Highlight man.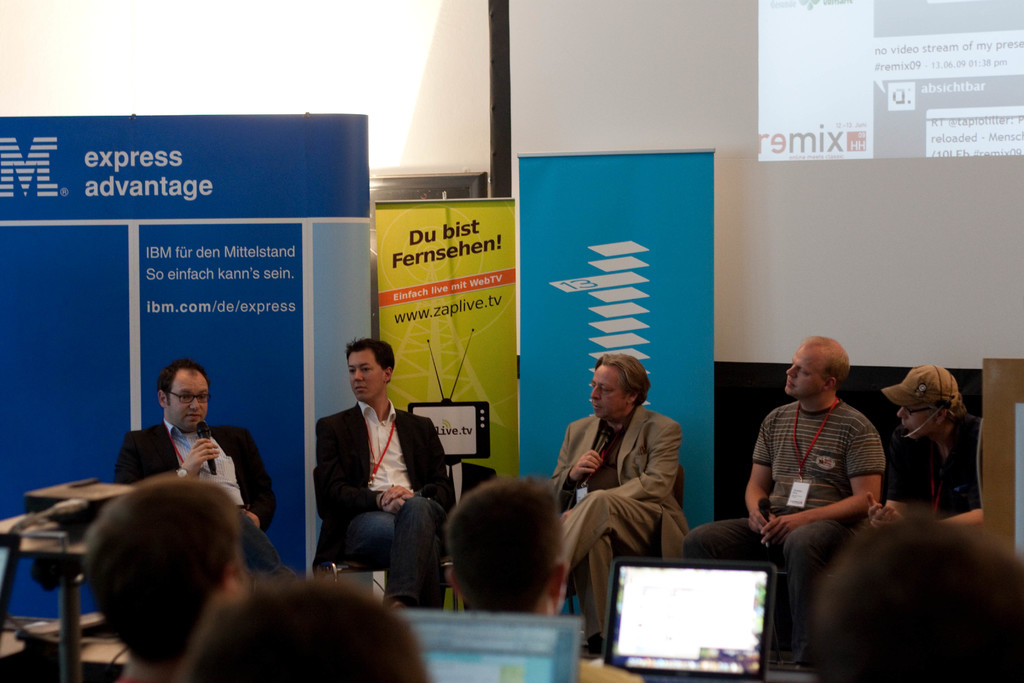
Highlighted region: [113,356,279,570].
